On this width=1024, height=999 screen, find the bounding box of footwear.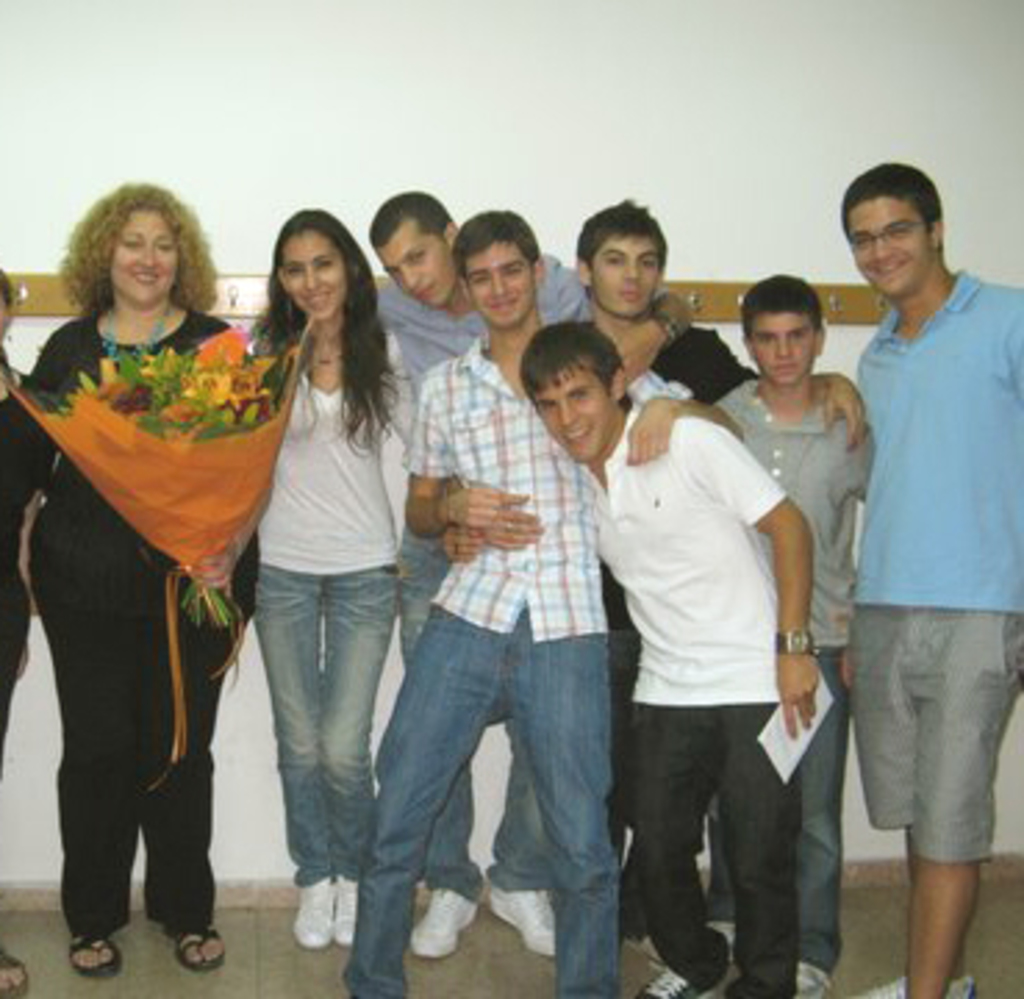
Bounding box: x1=416 y1=888 x2=483 y2=957.
